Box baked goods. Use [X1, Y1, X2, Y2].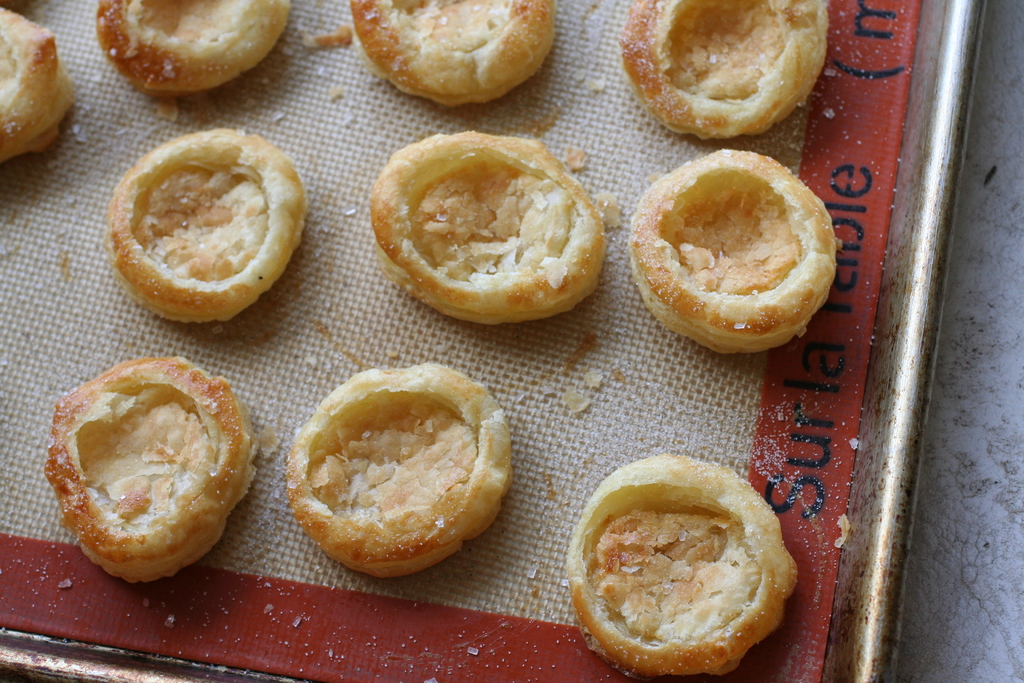
[0, 6, 77, 160].
